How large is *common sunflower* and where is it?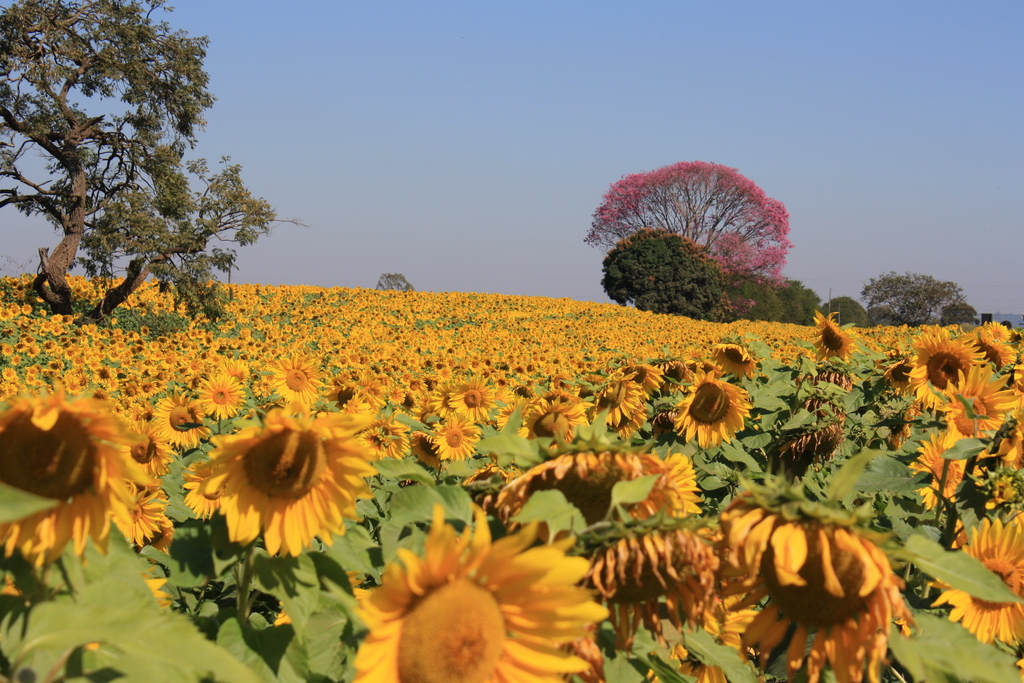
Bounding box: (left=199, top=368, right=238, bottom=425).
